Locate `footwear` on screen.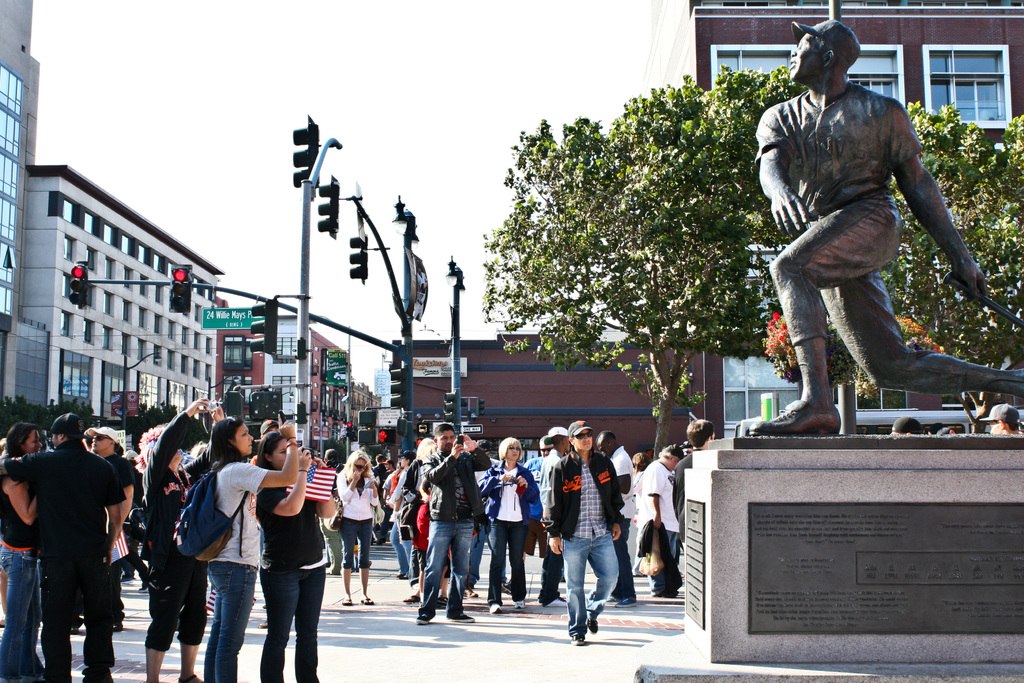
On screen at rect(401, 593, 414, 607).
